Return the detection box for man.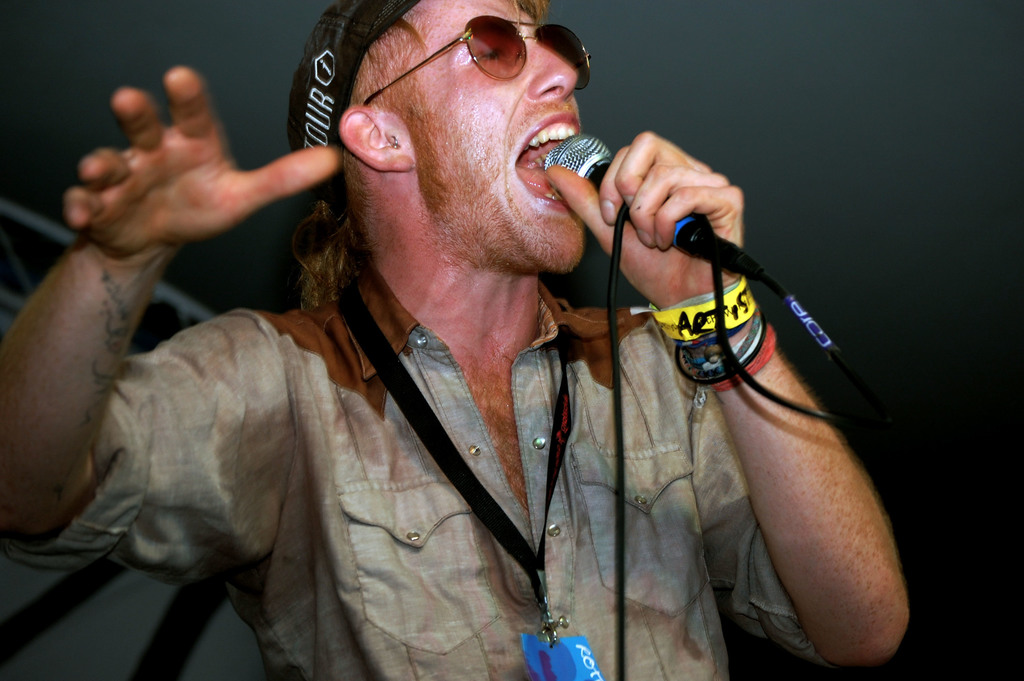
[0, 0, 913, 680].
